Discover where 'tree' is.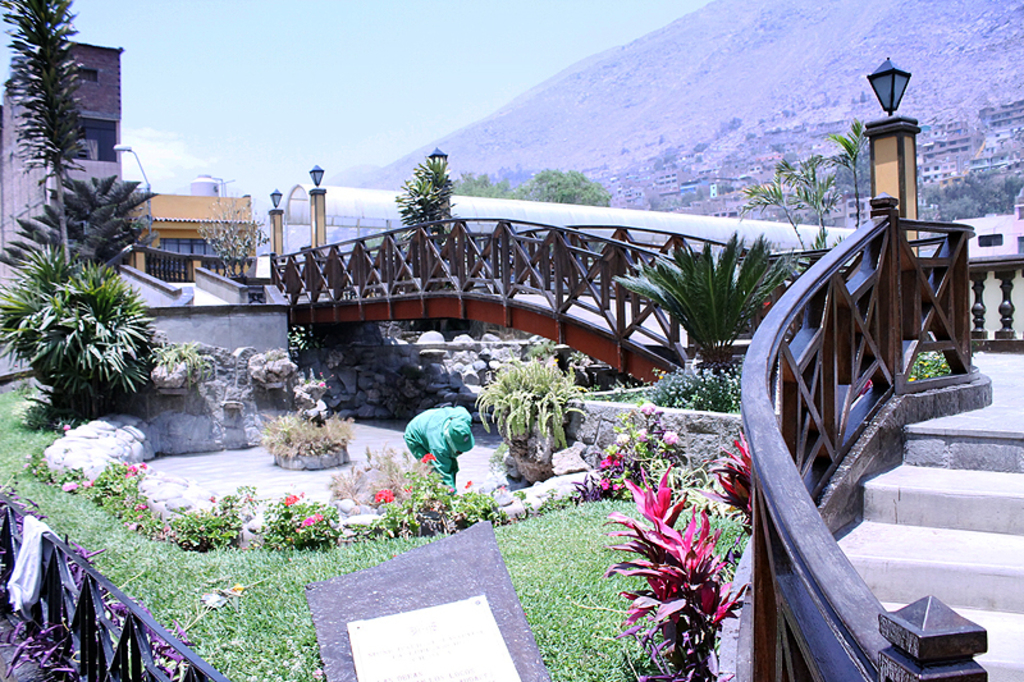
Discovered at locate(444, 166, 512, 203).
